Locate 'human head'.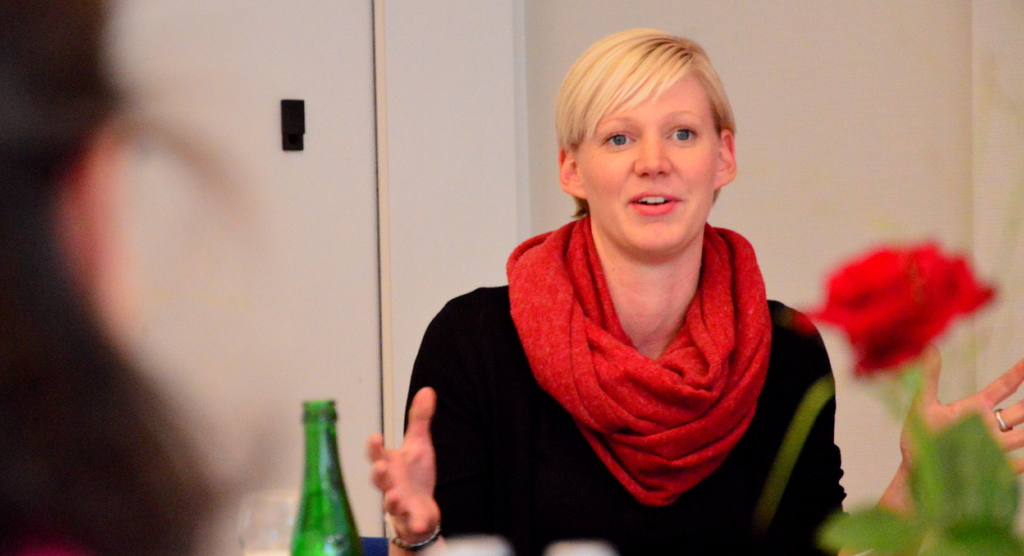
Bounding box: [left=0, top=0, right=131, bottom=377].
